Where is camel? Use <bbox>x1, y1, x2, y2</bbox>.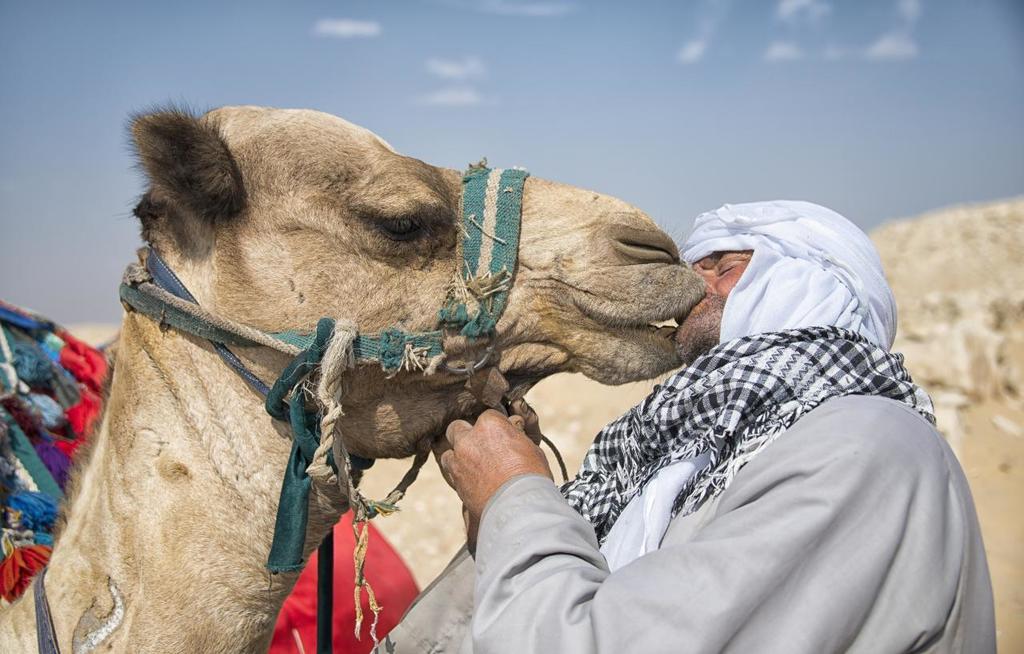
<bbox>0, 93, 702, 653</bbox>.
